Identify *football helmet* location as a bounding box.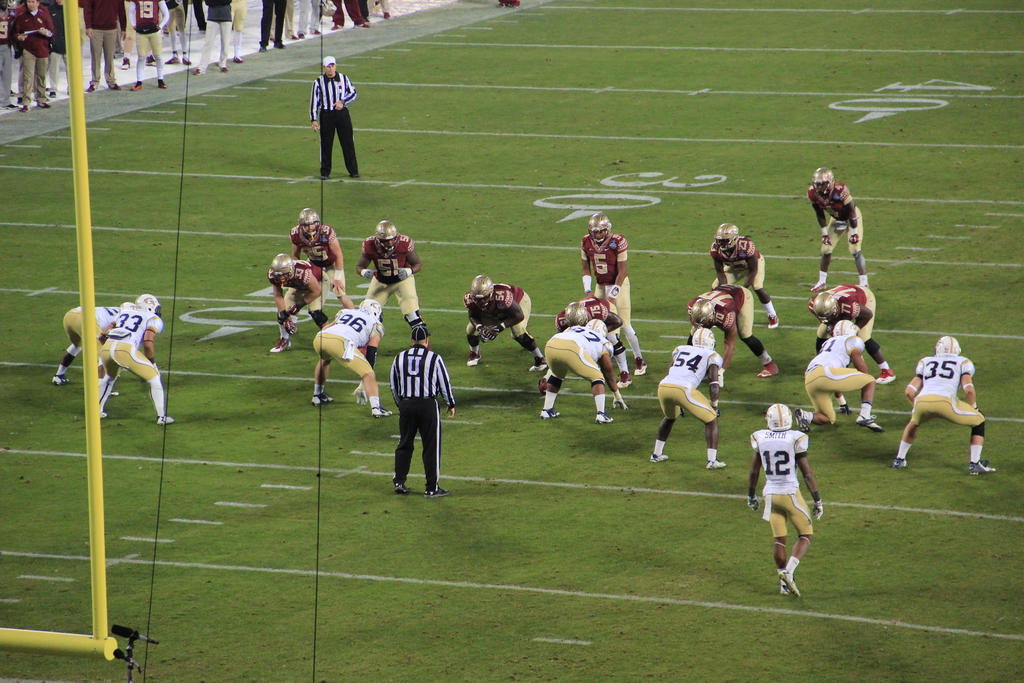
(270,257,294,283).
